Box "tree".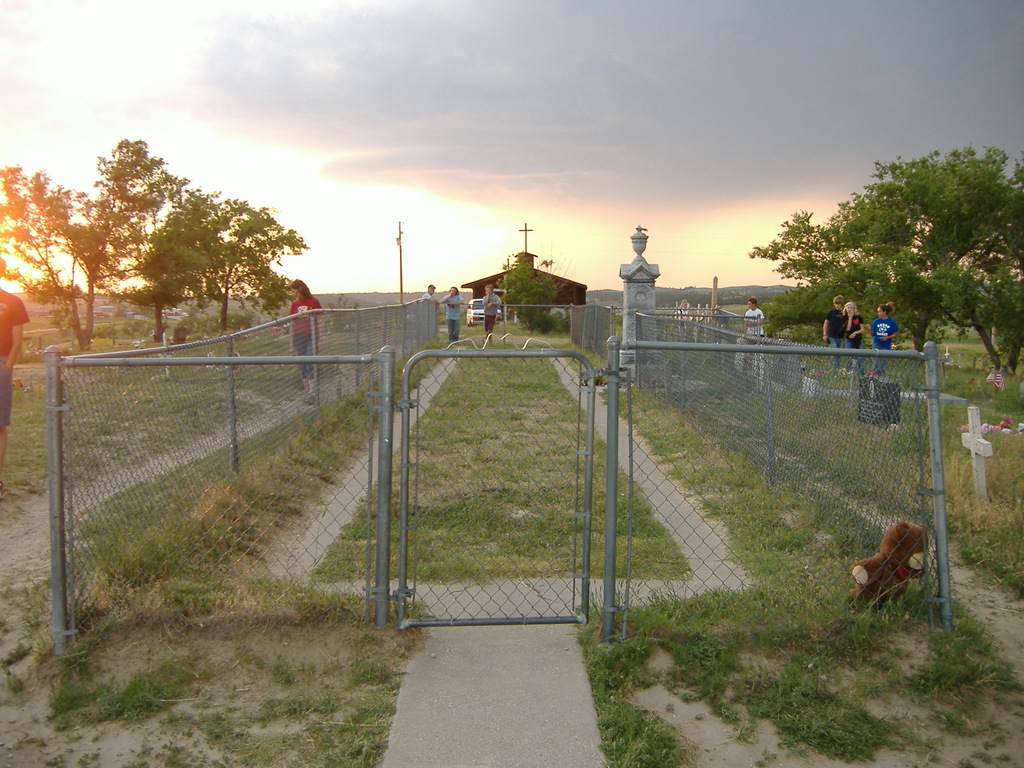
left=742, top=146, right=1023, bottom=384.
